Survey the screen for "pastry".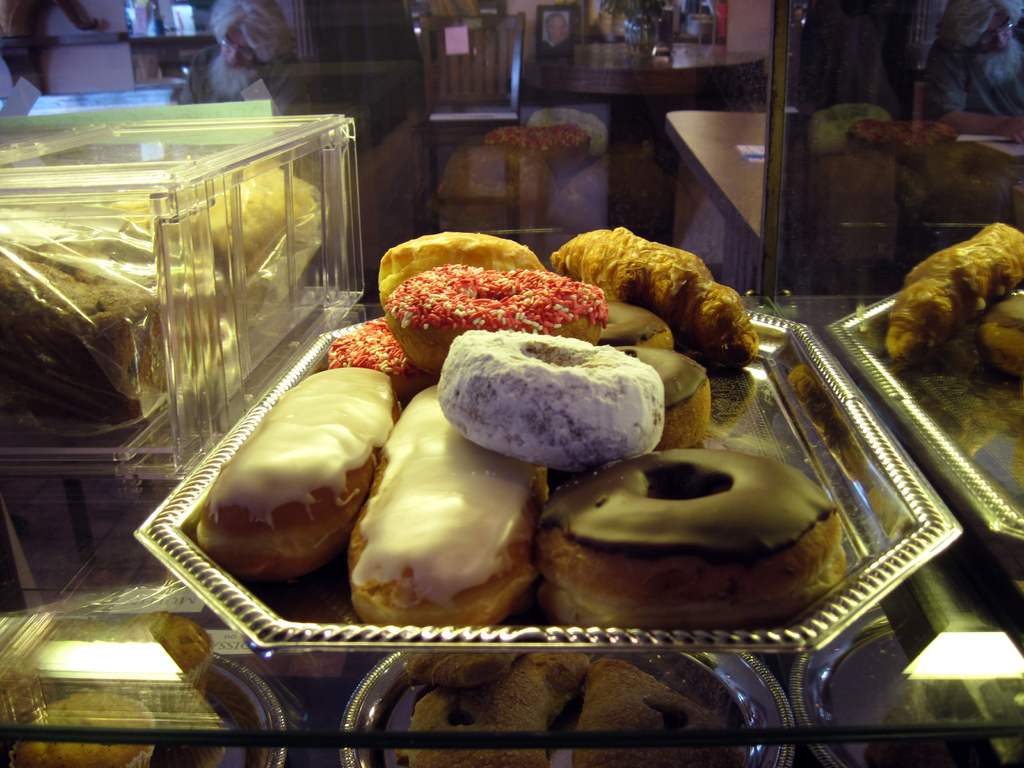
Survey found: locate(579, 652, 746, 767).
